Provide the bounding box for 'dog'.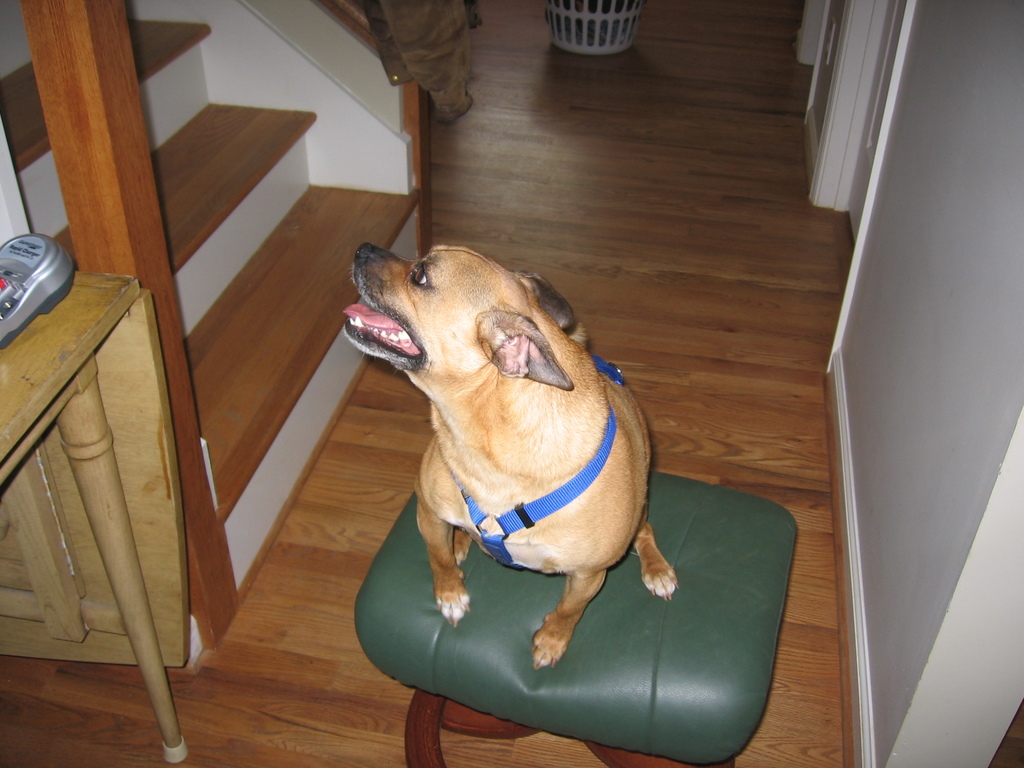
[left=340, top=241, right=684, bottom=671].
